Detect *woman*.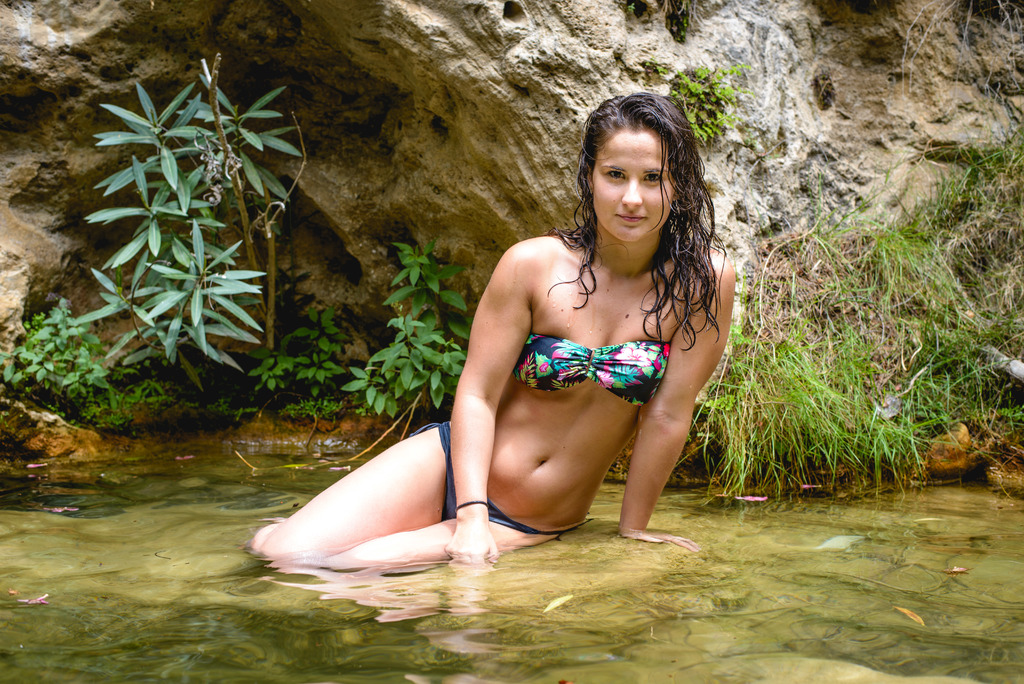
Detected at bbox=[264, 91, 740, 581].
